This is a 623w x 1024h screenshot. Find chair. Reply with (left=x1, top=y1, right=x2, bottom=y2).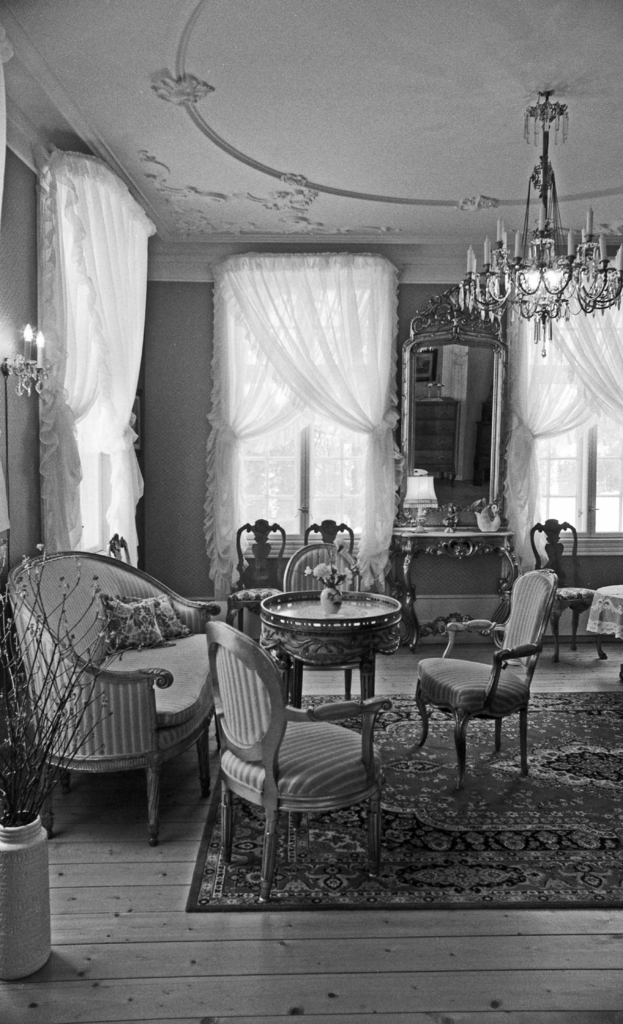
(left=419, top=605, right=558, bottom=776).
